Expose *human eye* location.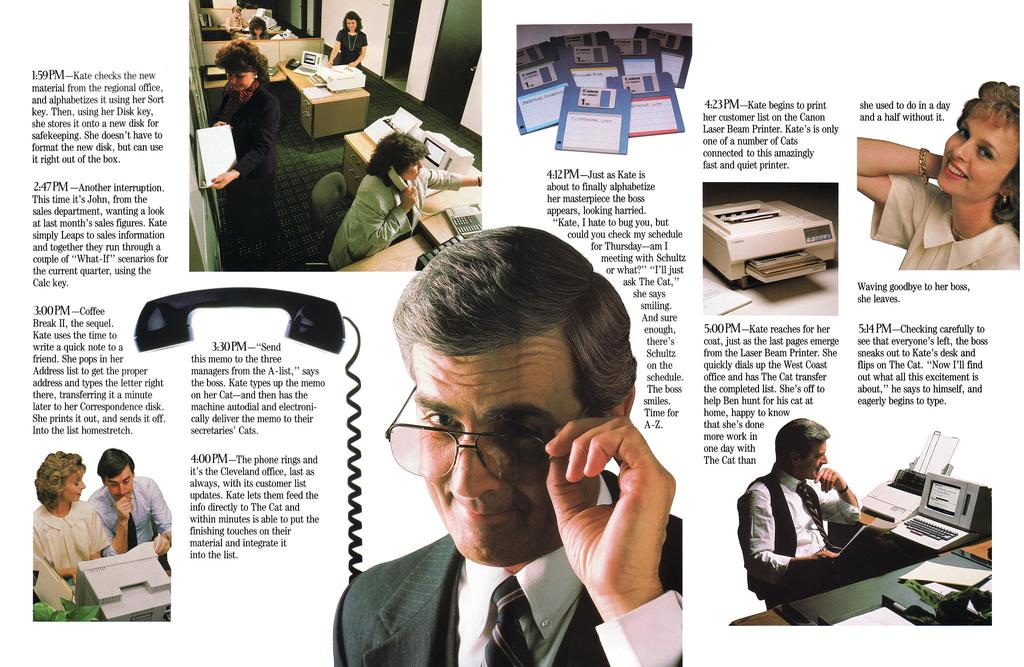
Exposed at {"x1": 492, "y1": 420, "x2": 541, "y2": 438}.
